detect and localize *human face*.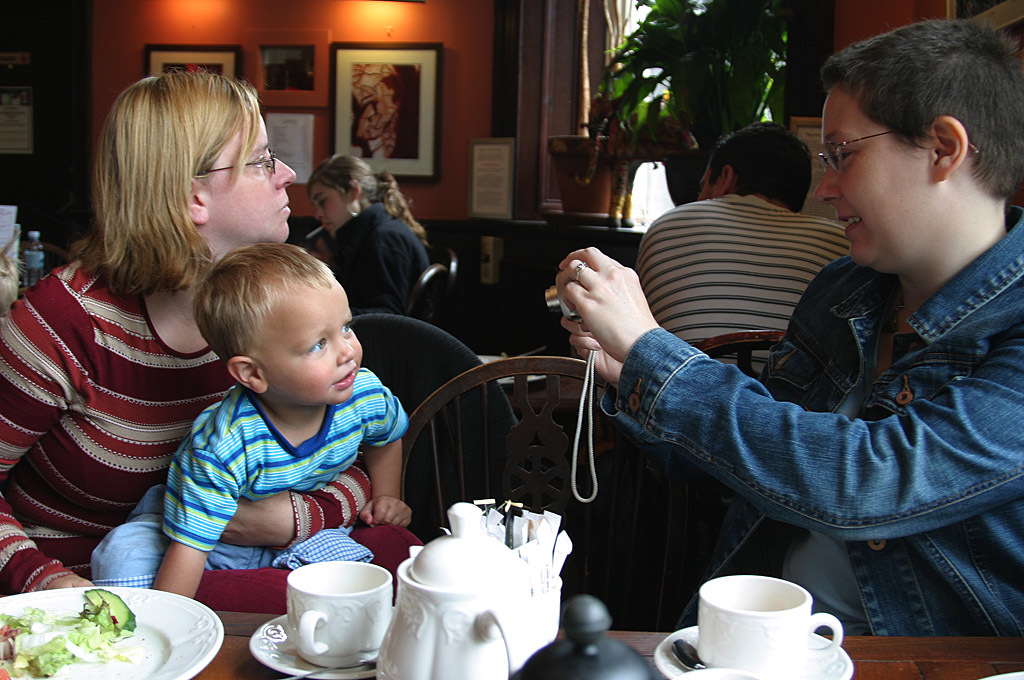
Localized at box=[312, 183, 352, 236].
